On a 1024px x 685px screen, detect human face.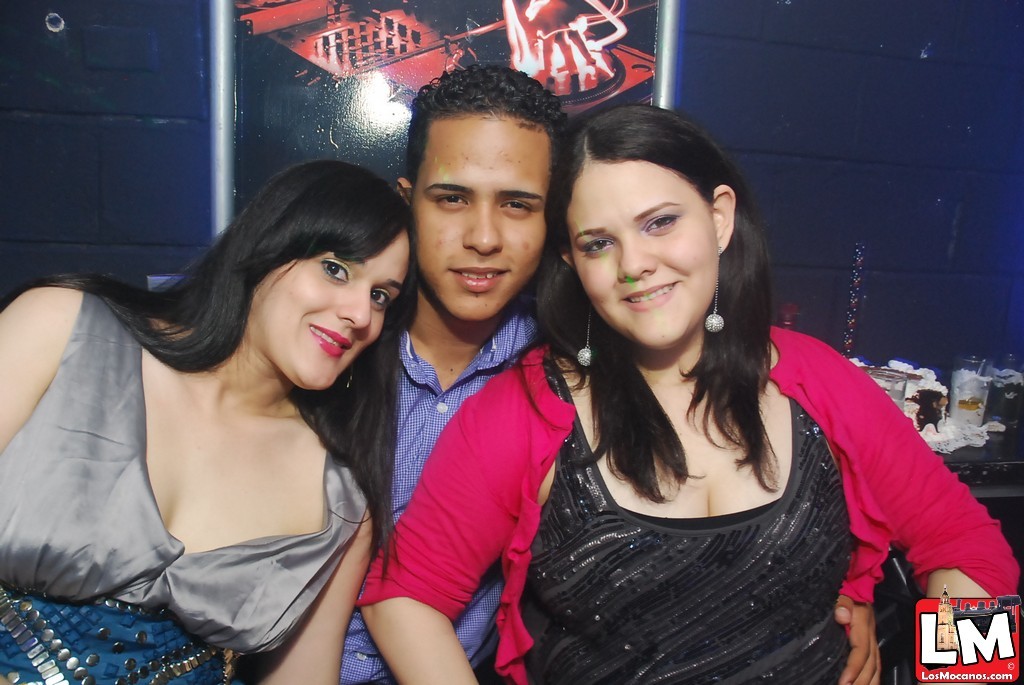
[left=253, top=232, right=404, bottom=391].
